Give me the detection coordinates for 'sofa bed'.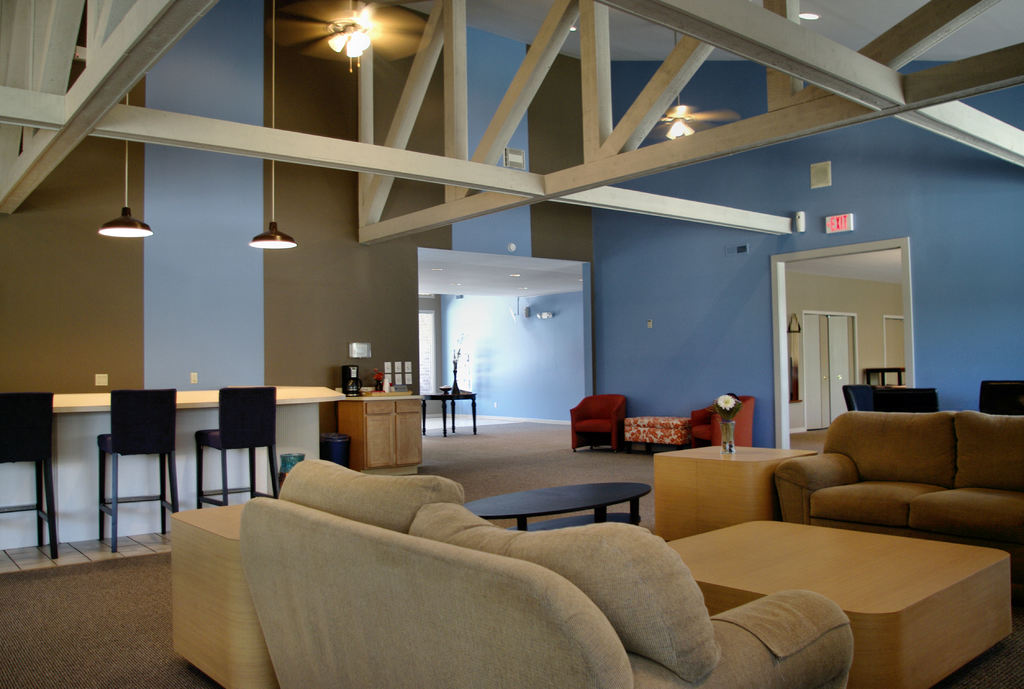
x1=778, y1=407, x2=1023, y2=578.
